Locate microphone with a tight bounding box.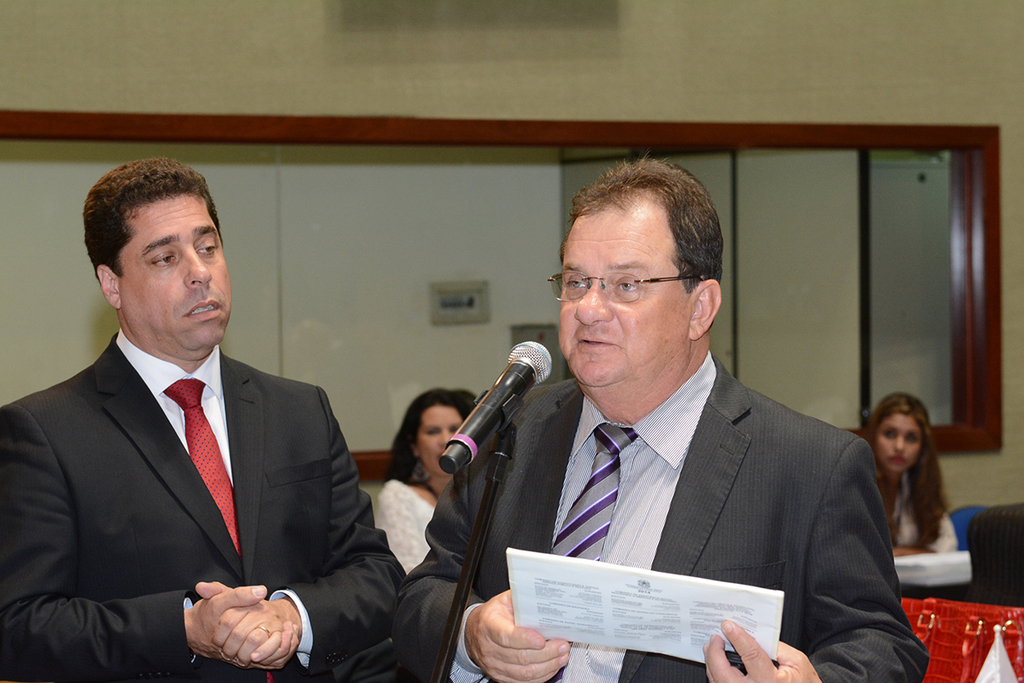
426:348:565:507.
